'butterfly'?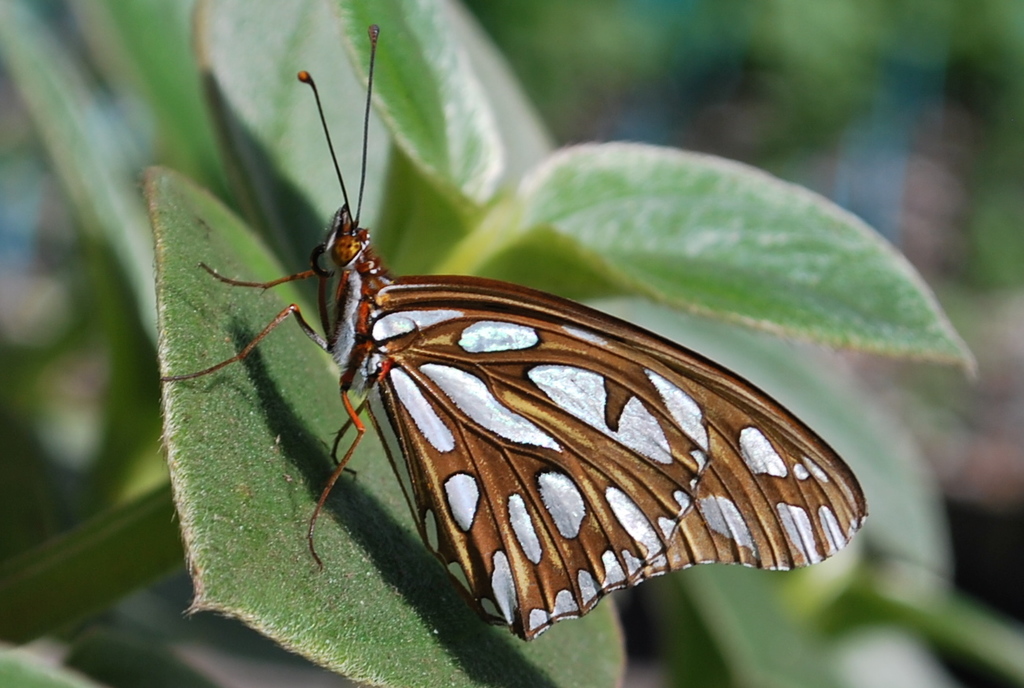
{"x1": 159, "y1": 45, "x2": 894, "y2": 661}
